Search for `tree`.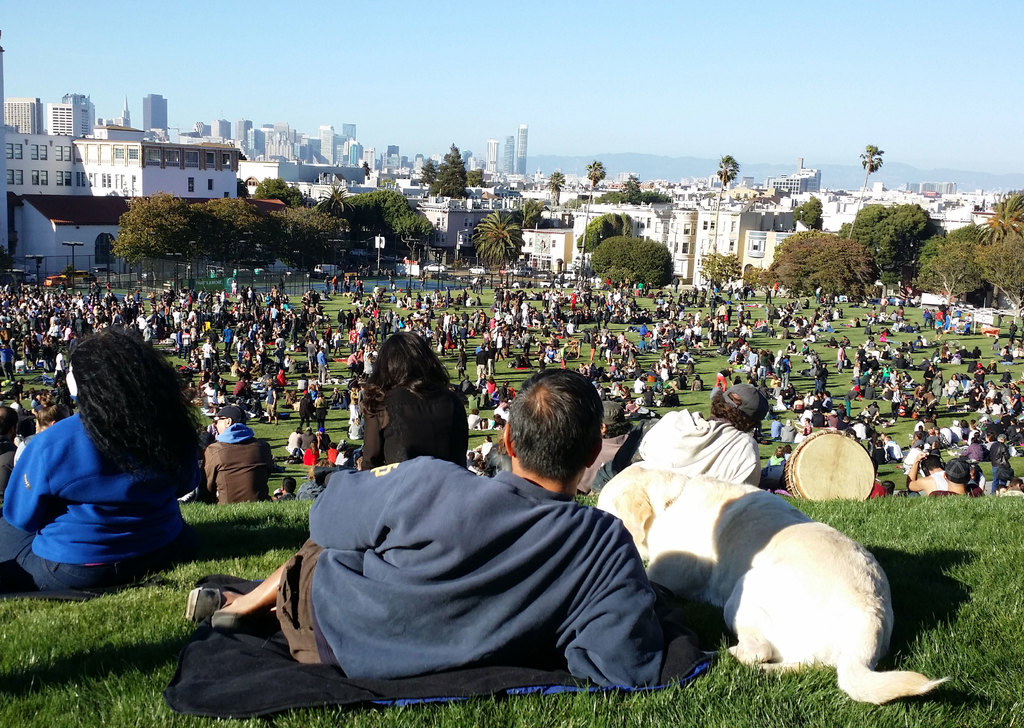
Found at 580 158 610 286.
